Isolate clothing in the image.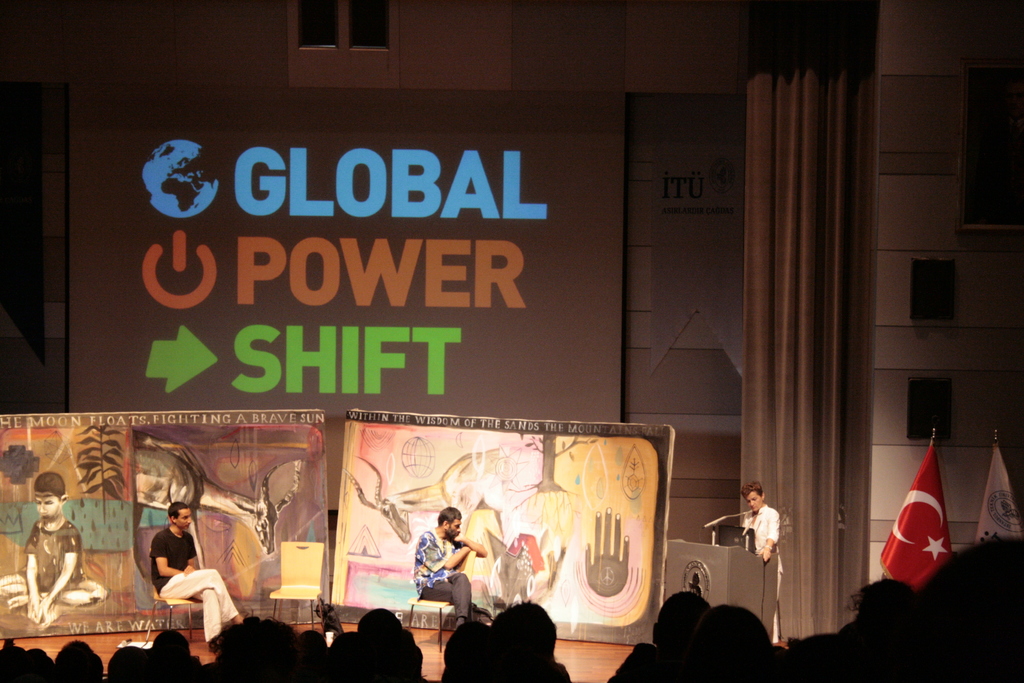
Isolated region: [21, 519, 84, 595].
